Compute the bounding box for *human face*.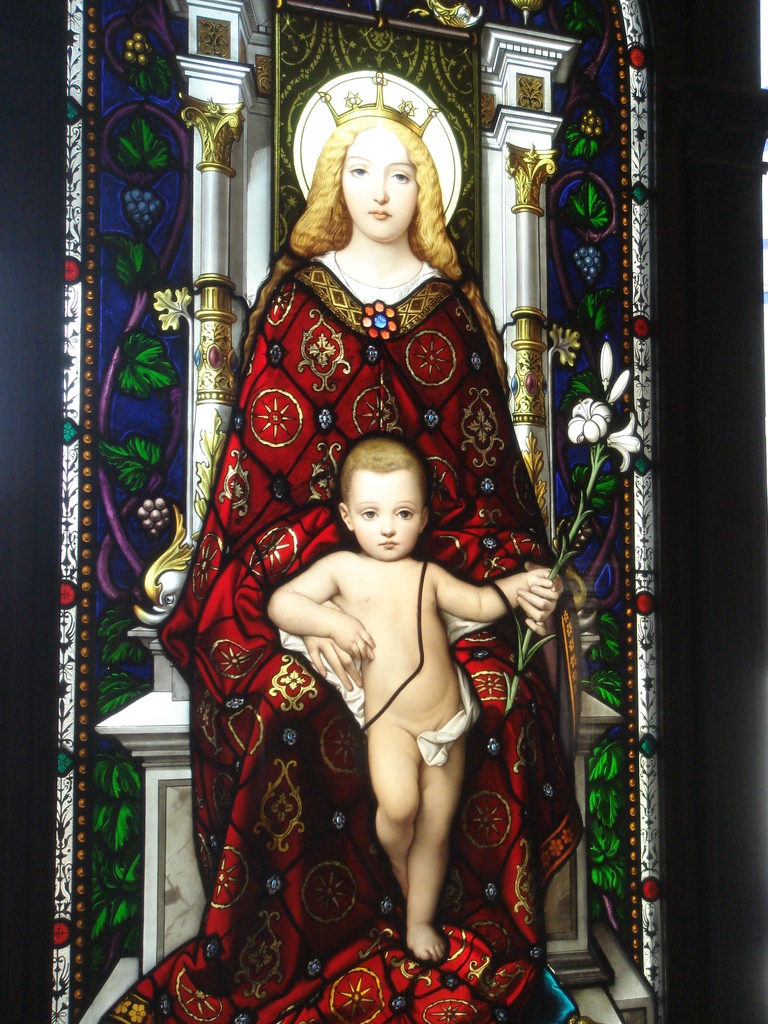
(left=342, top=130, right=417, bottom=244).
